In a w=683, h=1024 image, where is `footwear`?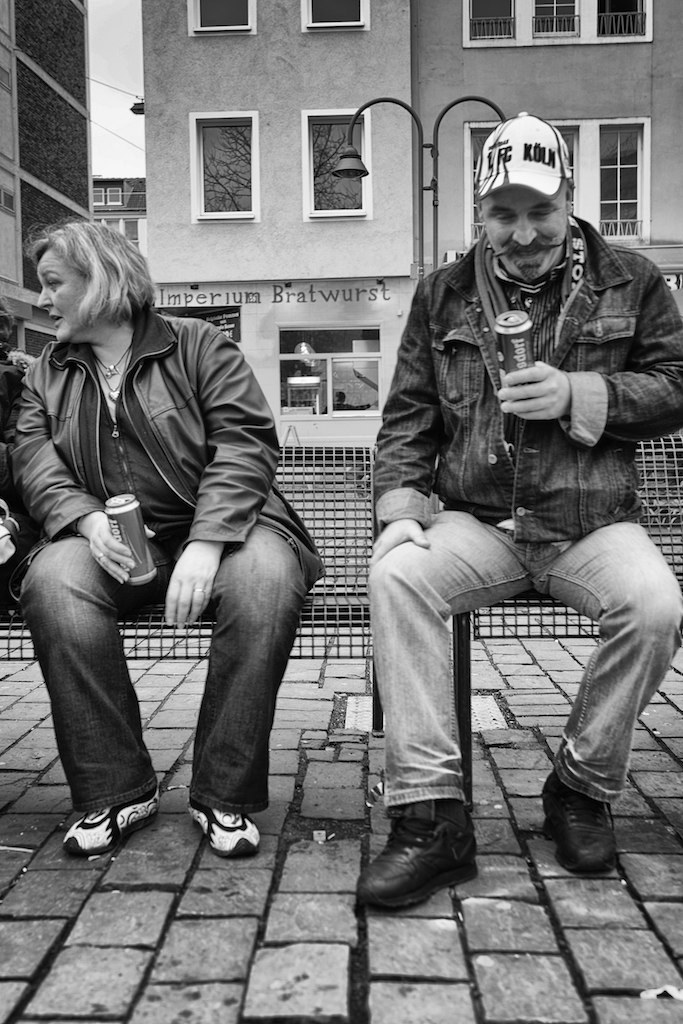
(left=61, top=790, right=164, bottom=856).
